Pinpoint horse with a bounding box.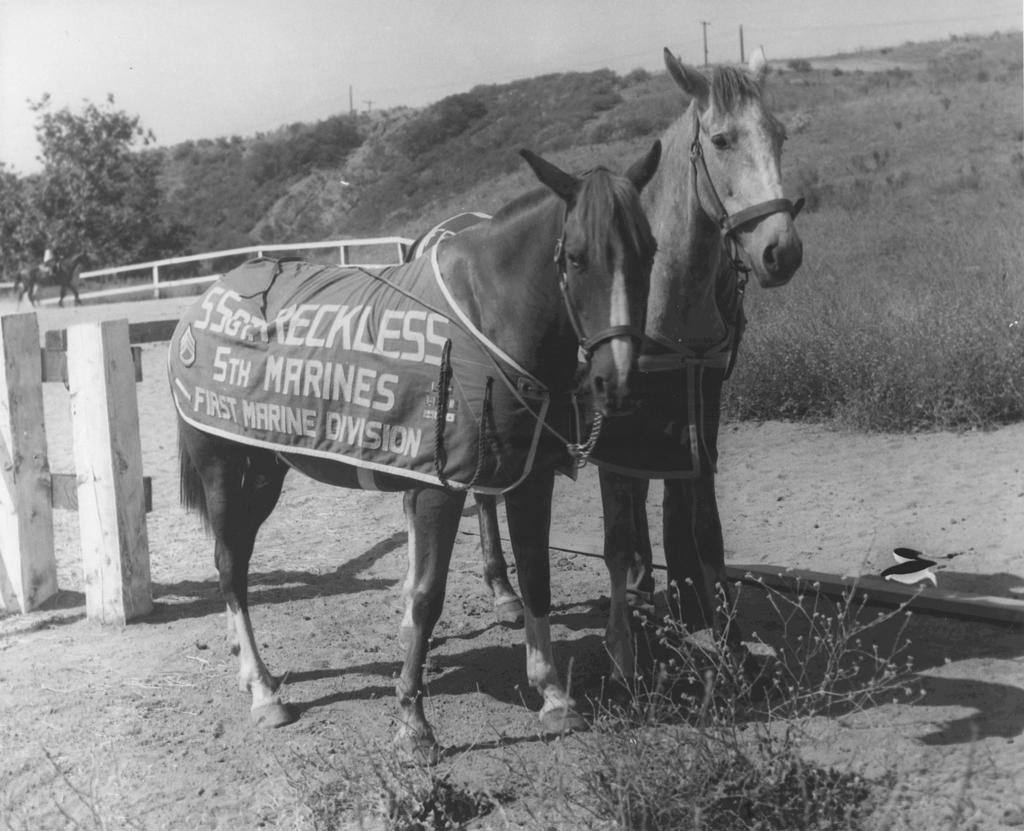
box(402, 44, 802, 698).
